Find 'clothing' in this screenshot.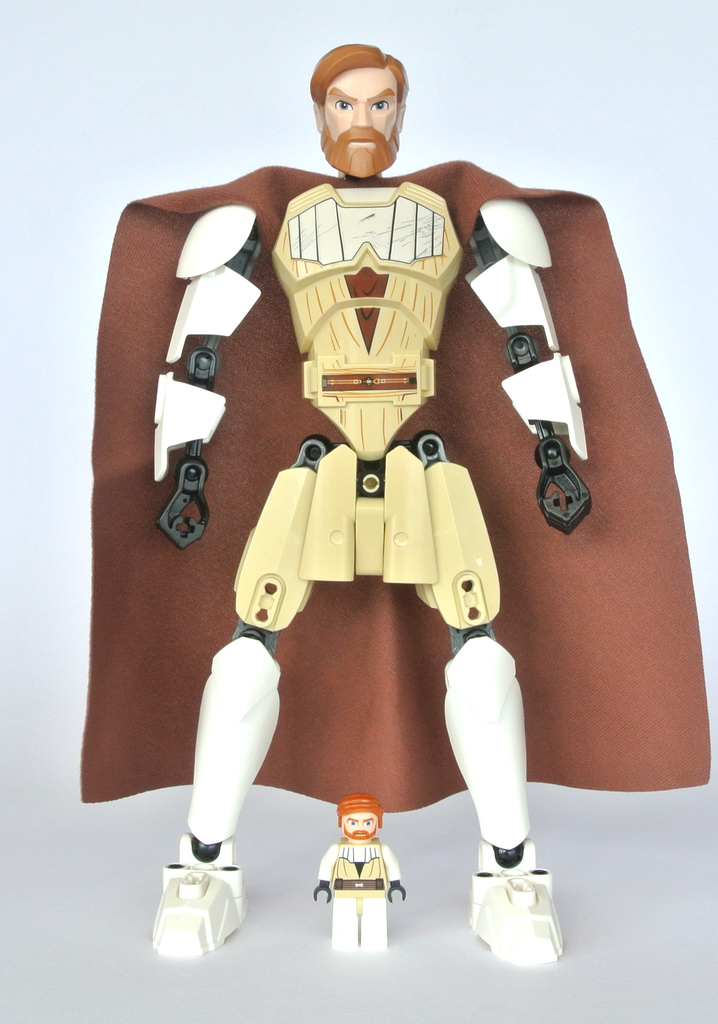
The bounding box for 'clothing' is left=221, top=165, right=535, bottom=639.
